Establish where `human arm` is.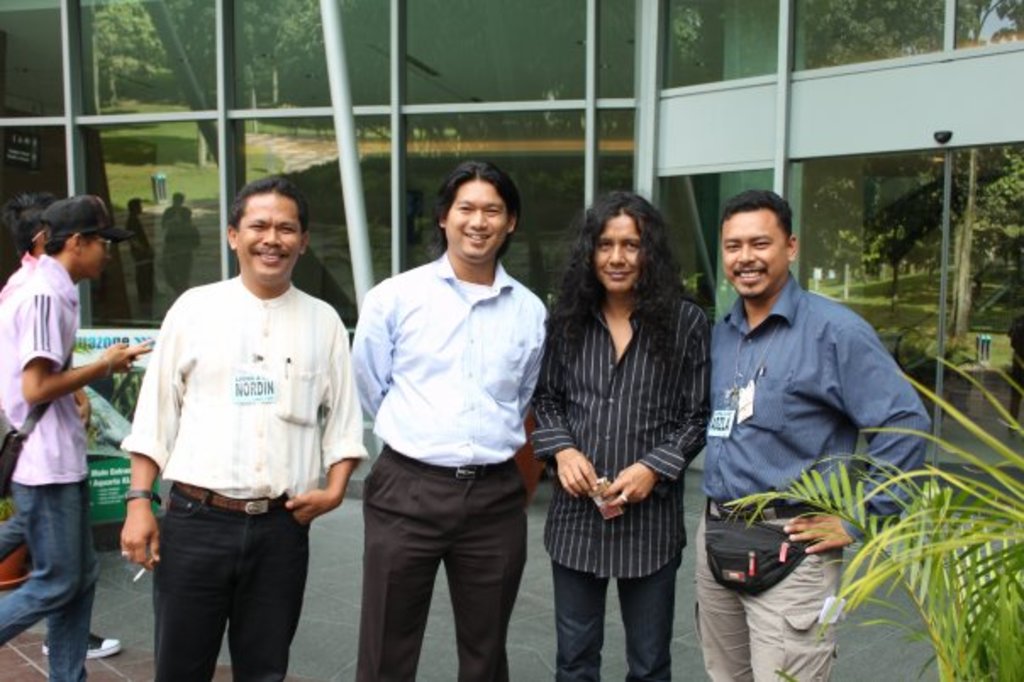
Established at [left=115, top=292, right=183, bottom=570].
